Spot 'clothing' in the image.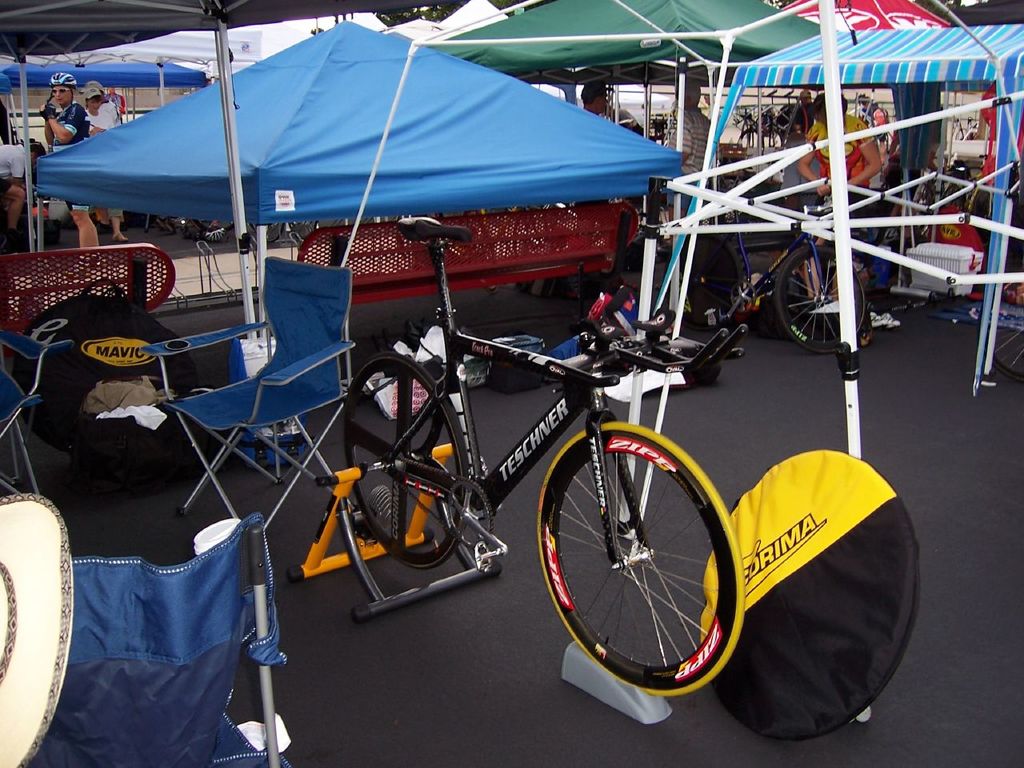
'clothing' found at (97,96,121,219).
